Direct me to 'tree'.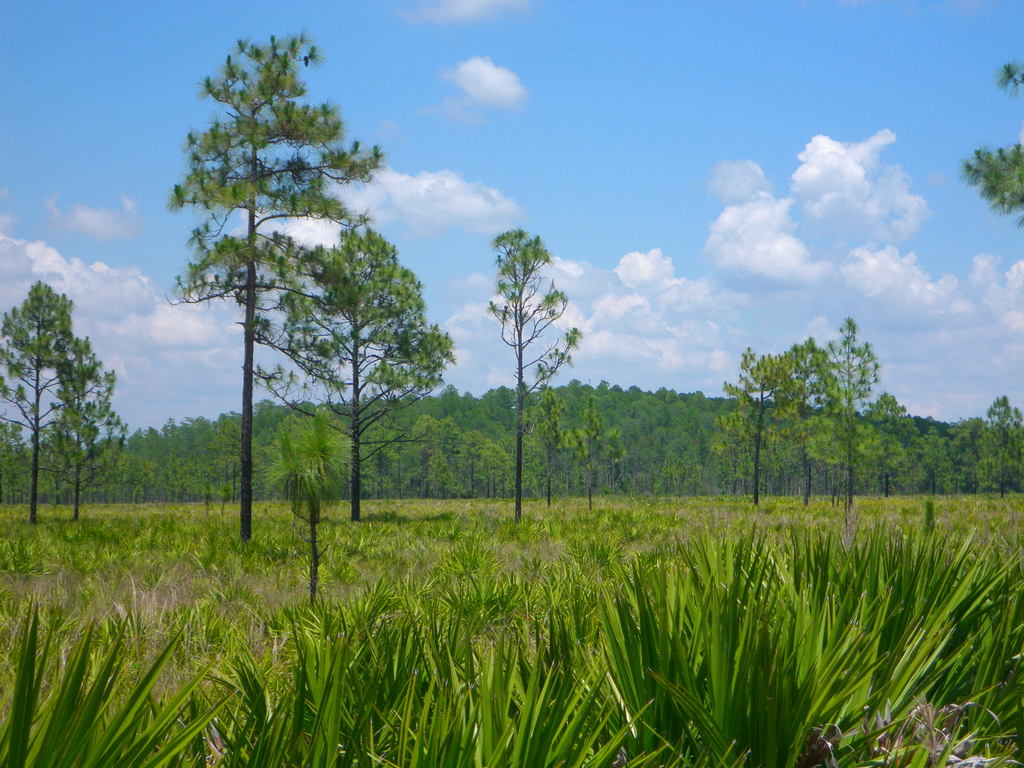
Direction: [x1=41, y1=338, x2=130, y2=522].
